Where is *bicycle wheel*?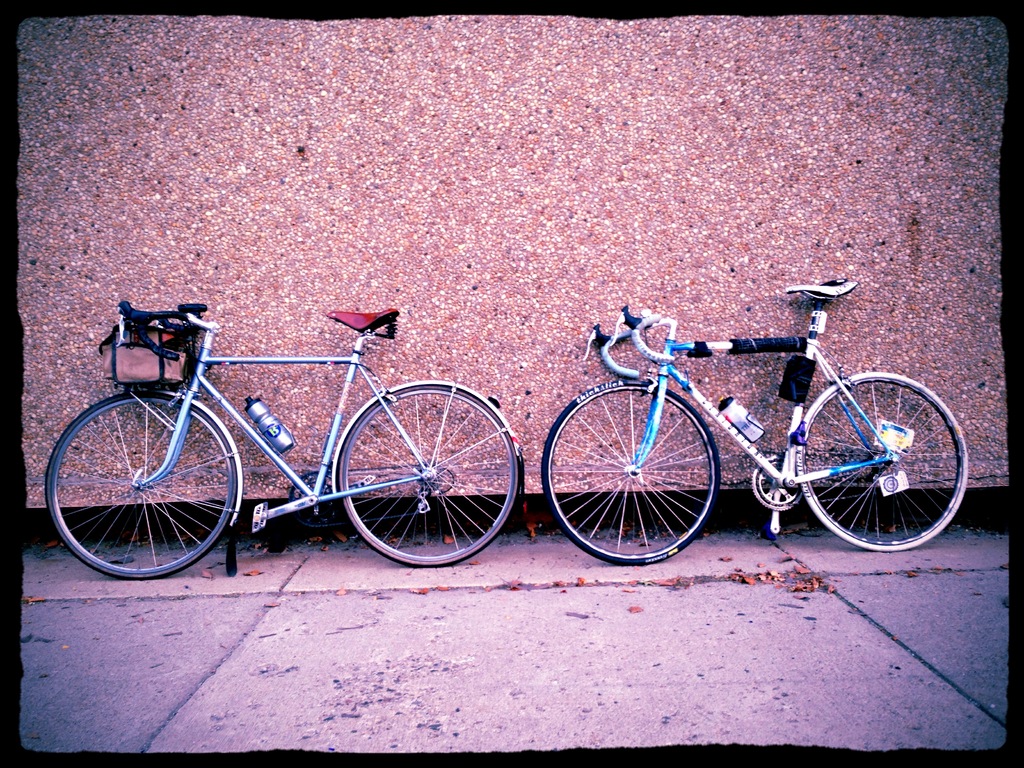
locate(339, 383, 524, 569).
